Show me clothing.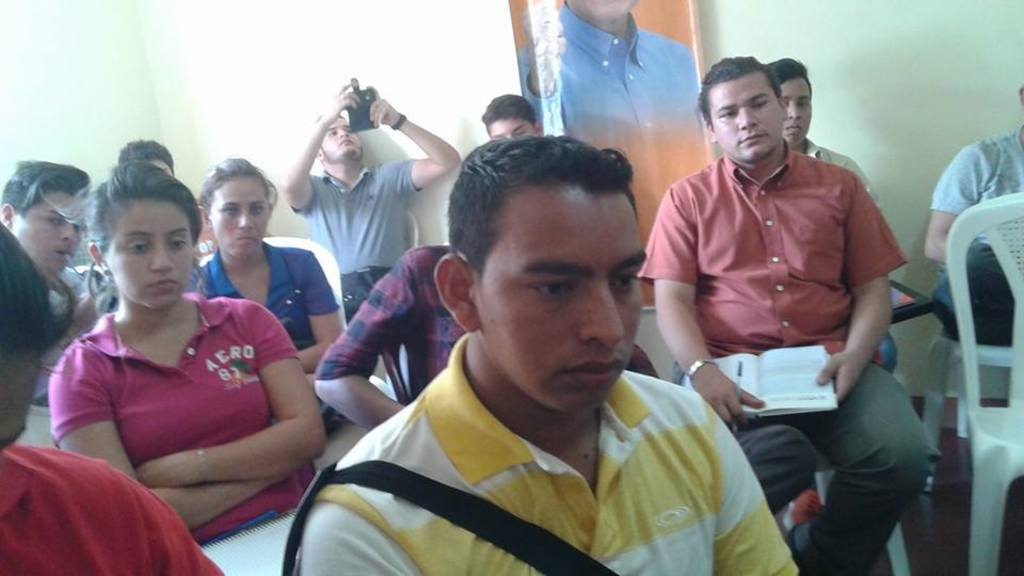
clothing is here: BBox(194, 235, 331, 341).
